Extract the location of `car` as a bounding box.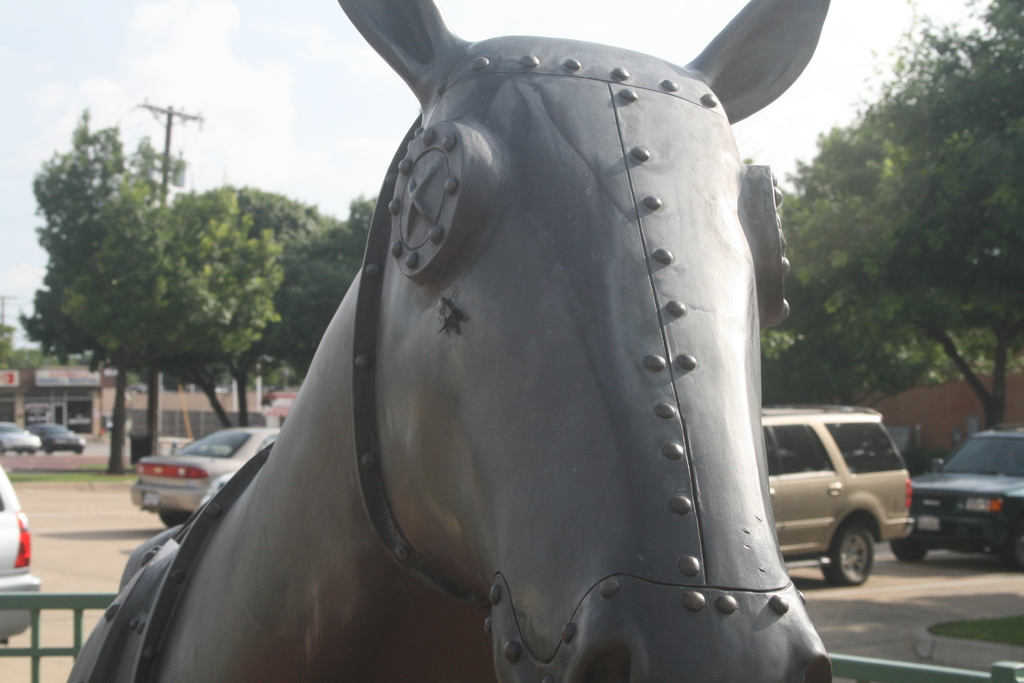
bbox=(127, 421, 280, 530).
